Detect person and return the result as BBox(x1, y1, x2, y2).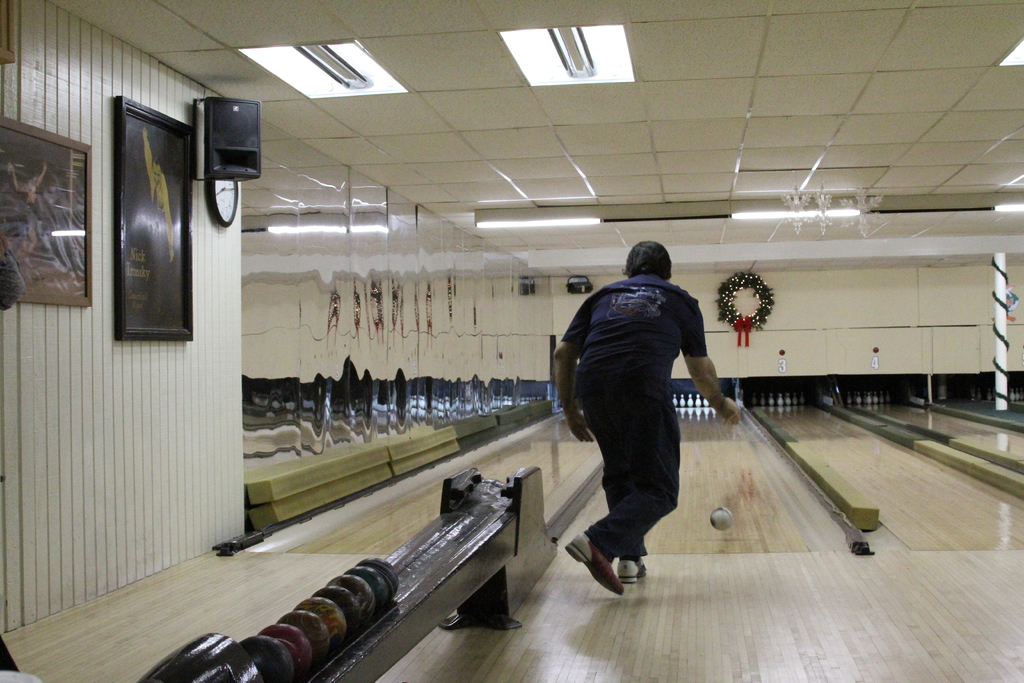
BBox(550, 240, 740, 597).
